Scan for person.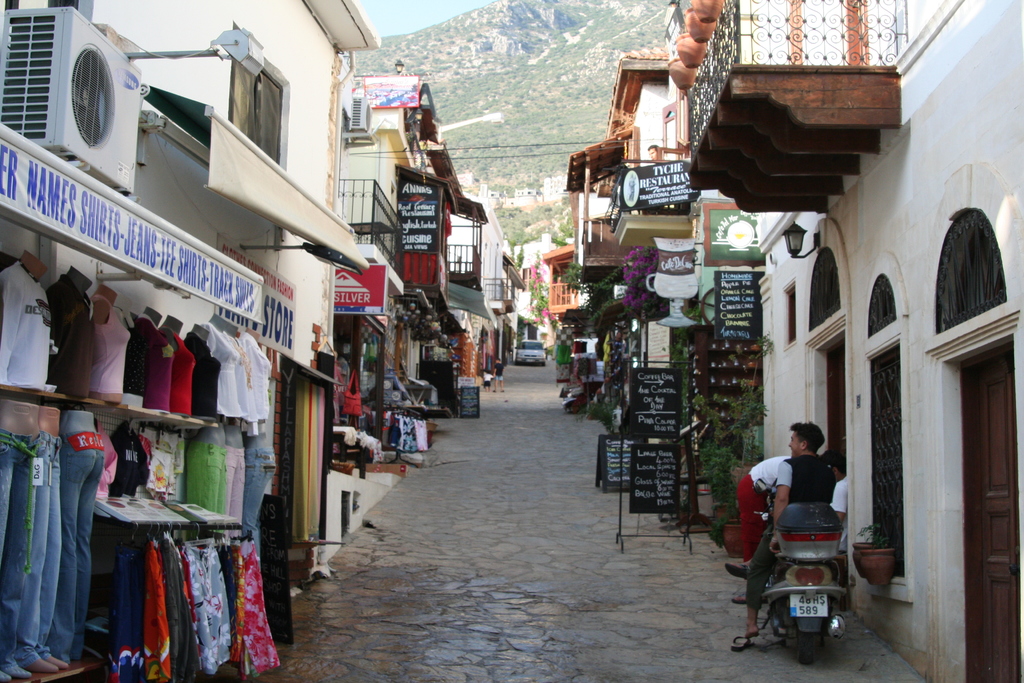
Scan result: [x1=739, y1=420, x2=833, y2=636].
